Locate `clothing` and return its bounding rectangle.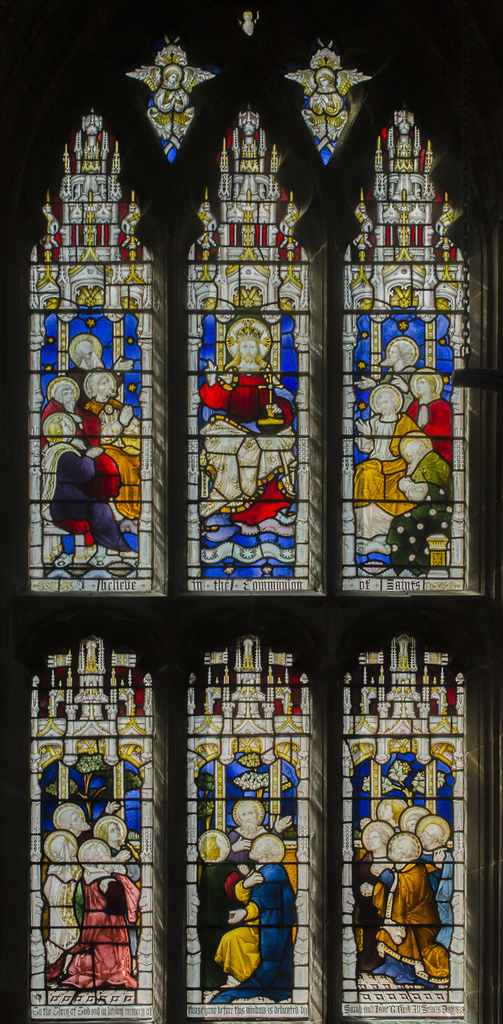
x1=366, y1=863, x2=452, y2=985.
